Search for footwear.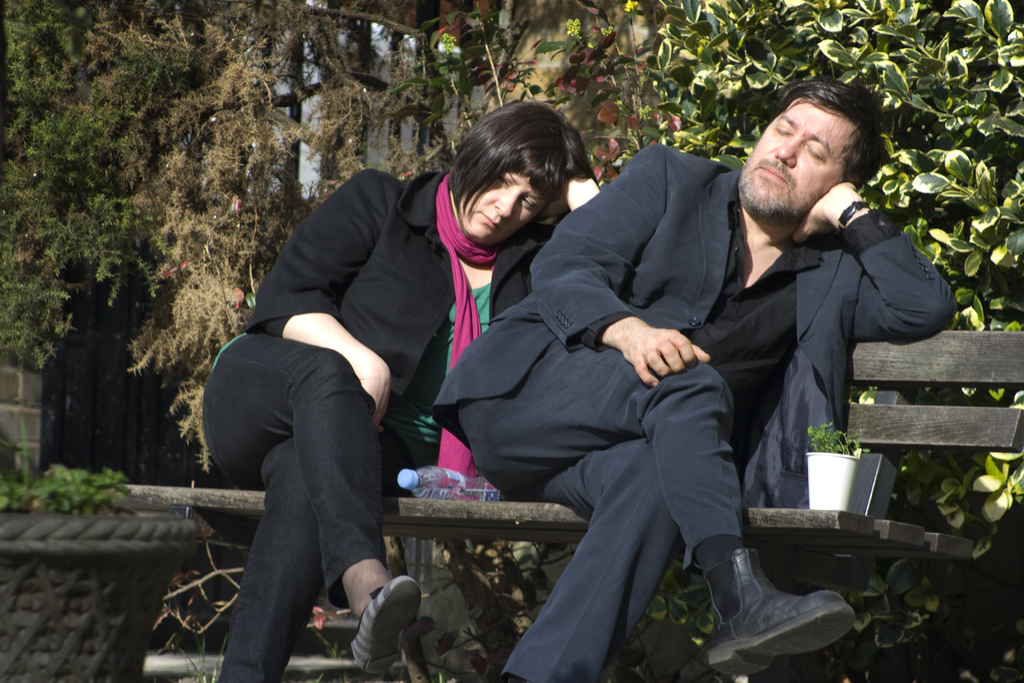
Found at (708,541,860,676).
